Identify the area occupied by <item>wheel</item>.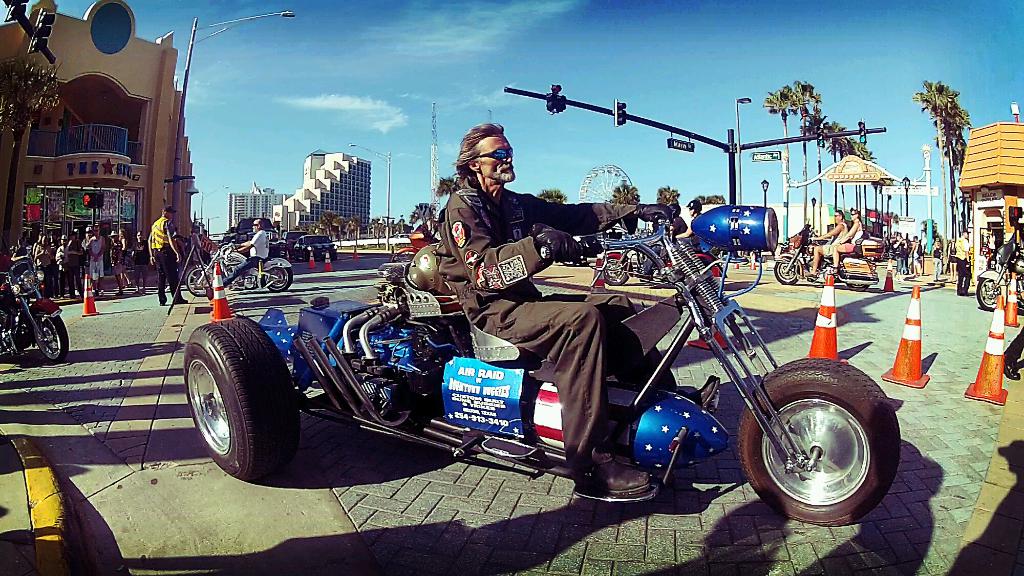
Area: l=33, t=298, r=70, b=360.
